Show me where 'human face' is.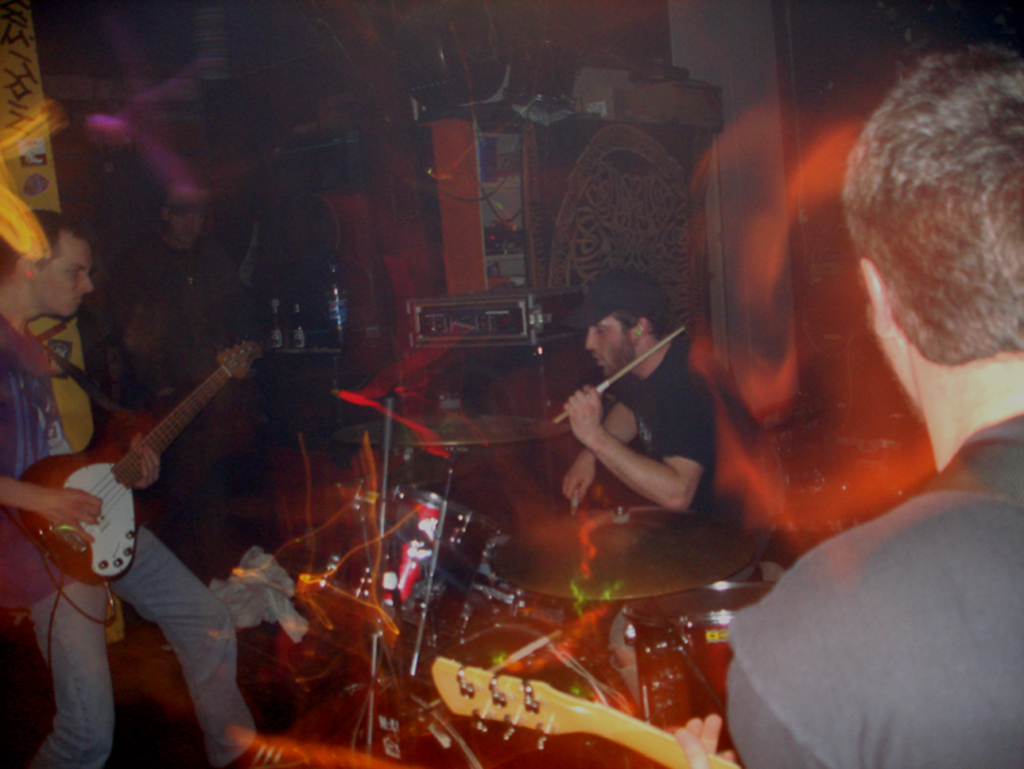
'human face' is at [left=173, top=213, right=201, bottom=244].
